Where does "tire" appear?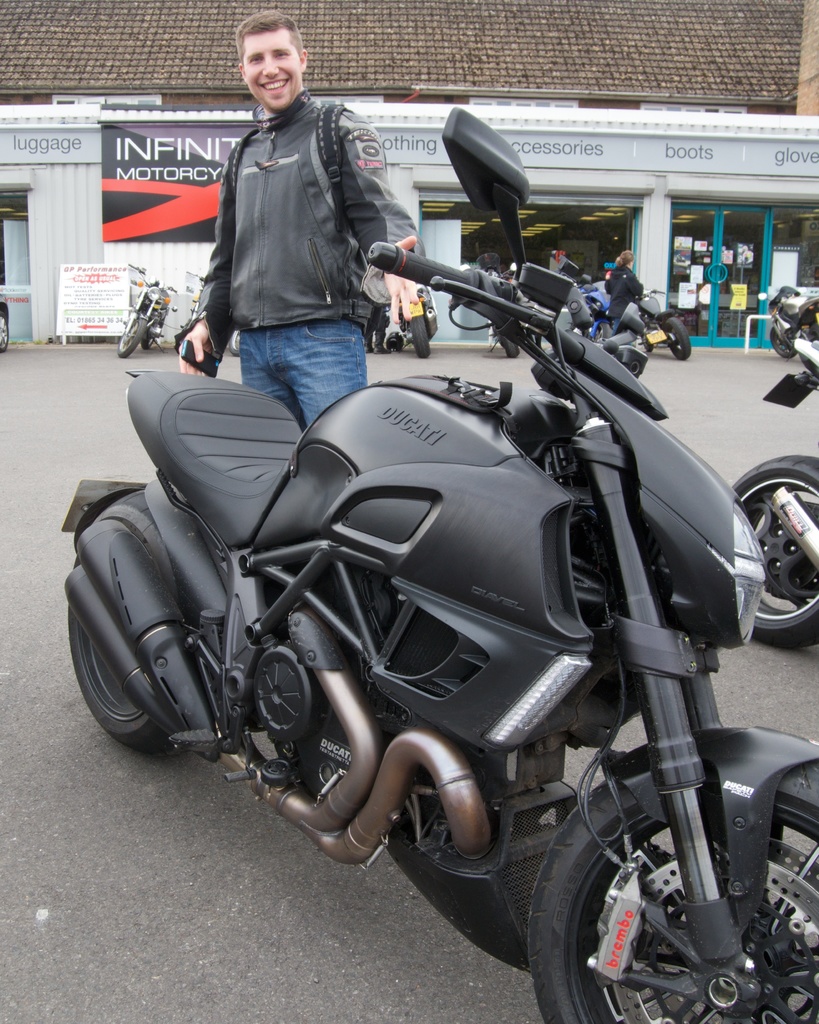
Appears at 504 337 517 357.
